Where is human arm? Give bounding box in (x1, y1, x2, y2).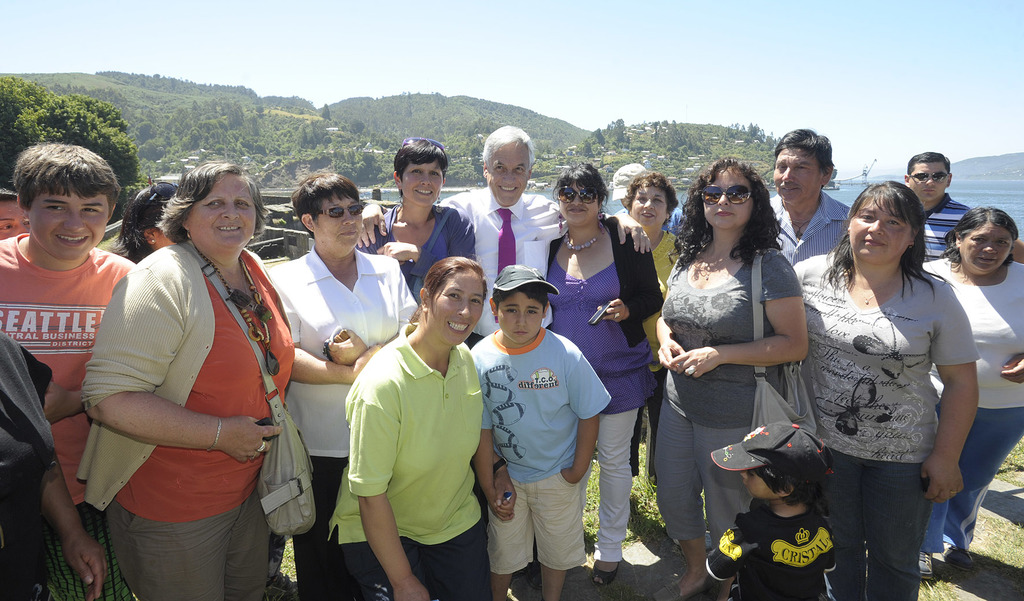
(320, 321, 369, 365).
